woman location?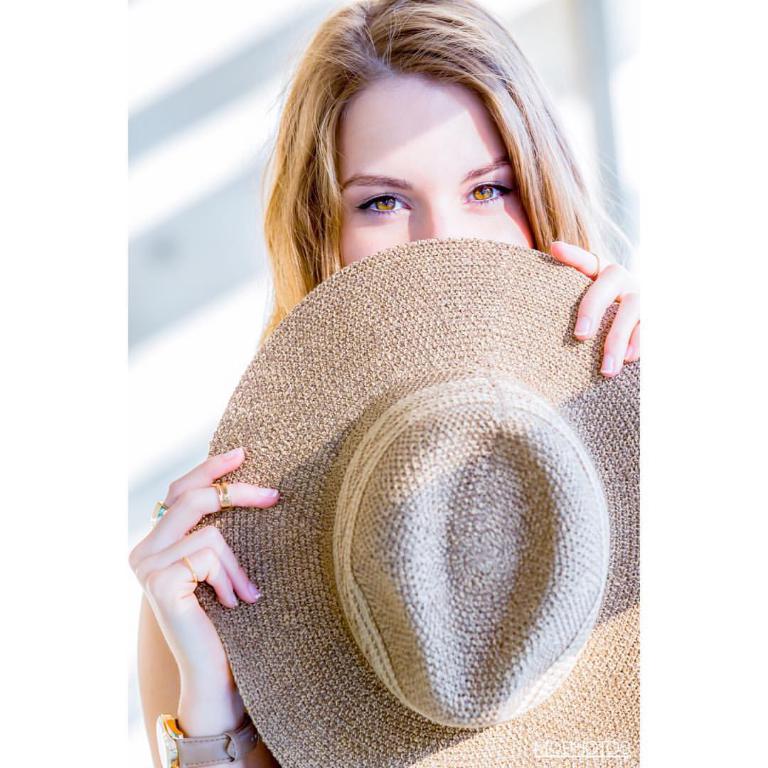
bbox=[116, 4, 676, 759]
